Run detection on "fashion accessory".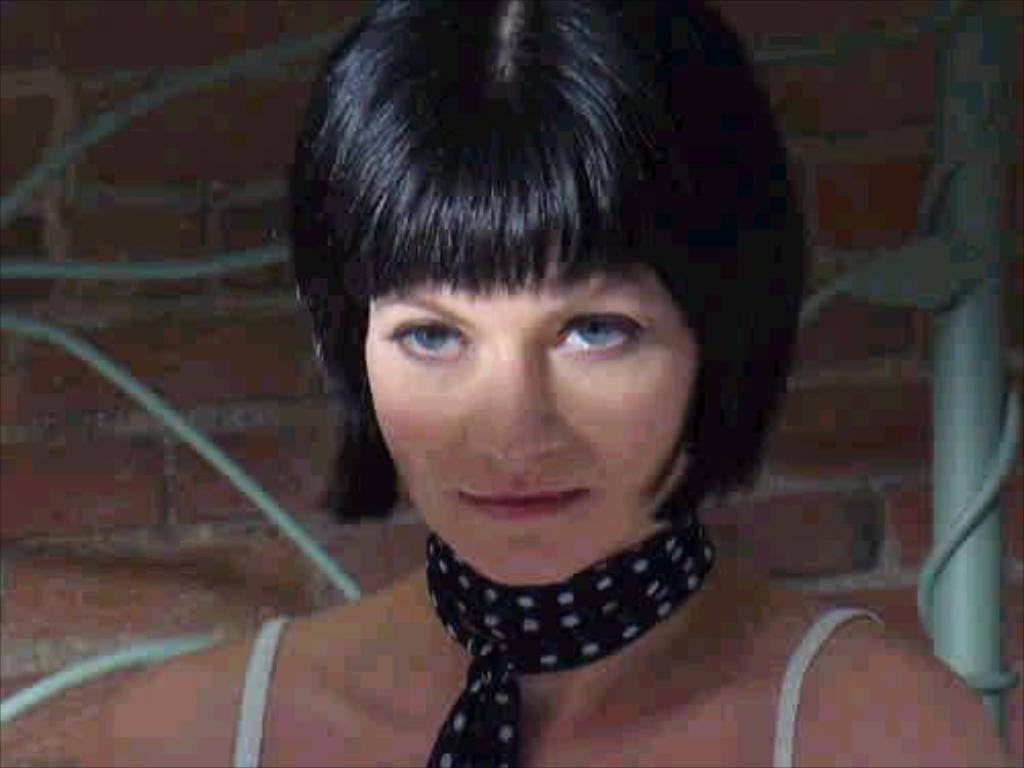
Result: 422,526,715,766.
